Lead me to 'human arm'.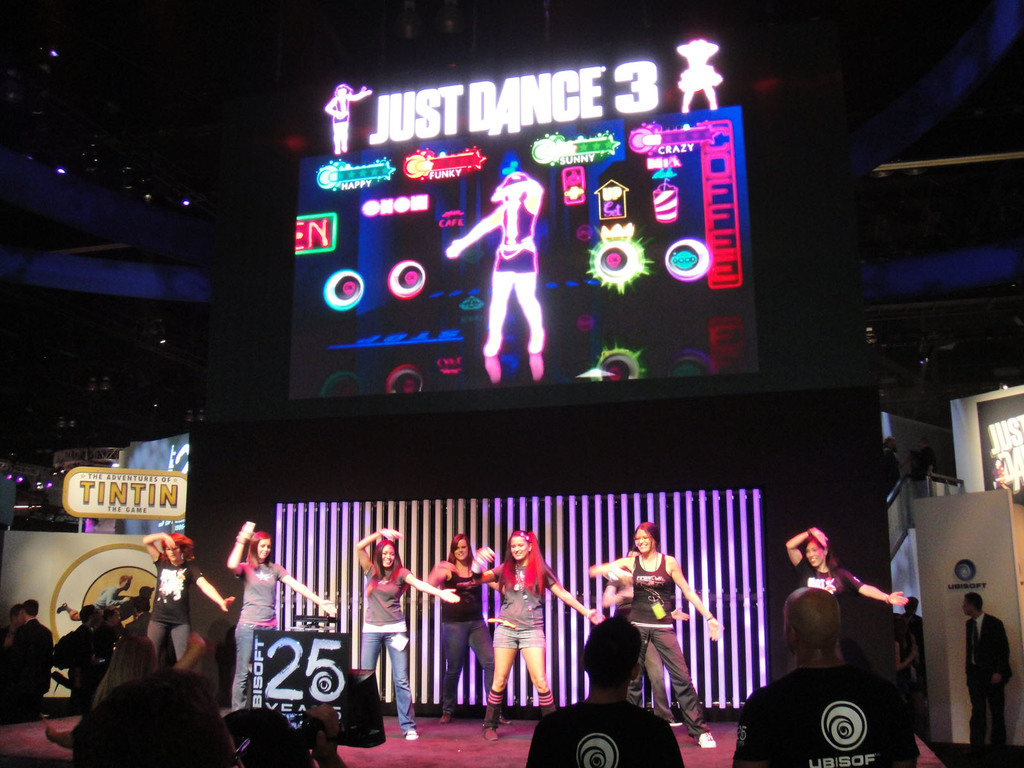
Lead to 671, 561, 721, 641.
